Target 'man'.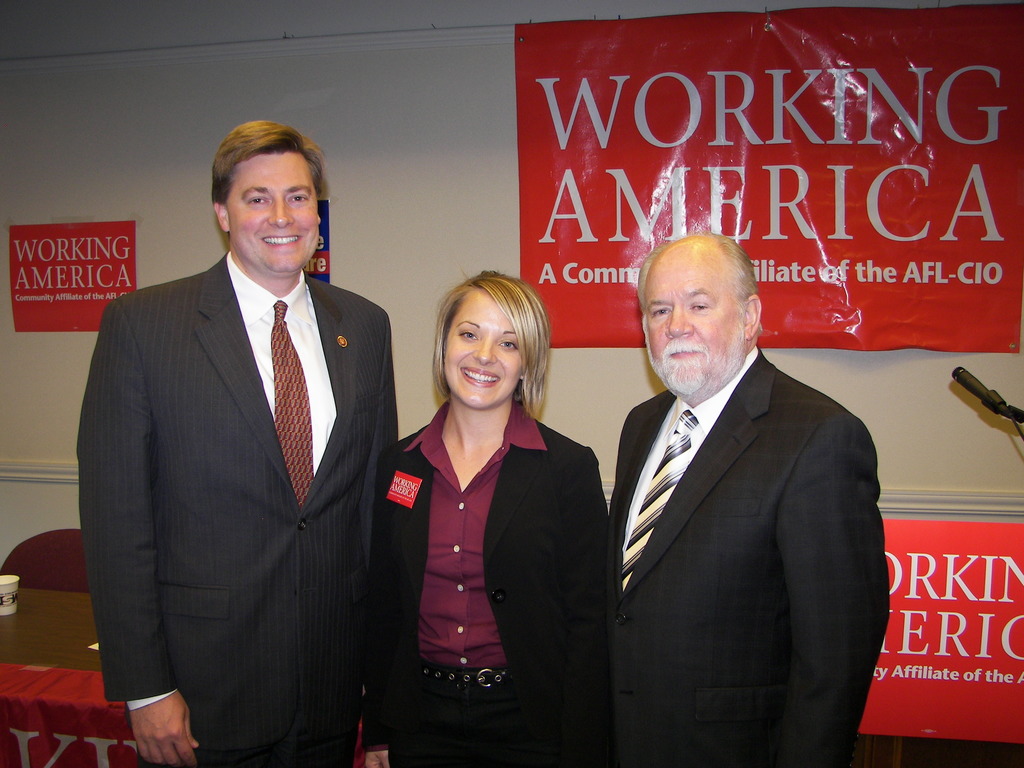
Target region: (74,122,399,767).
